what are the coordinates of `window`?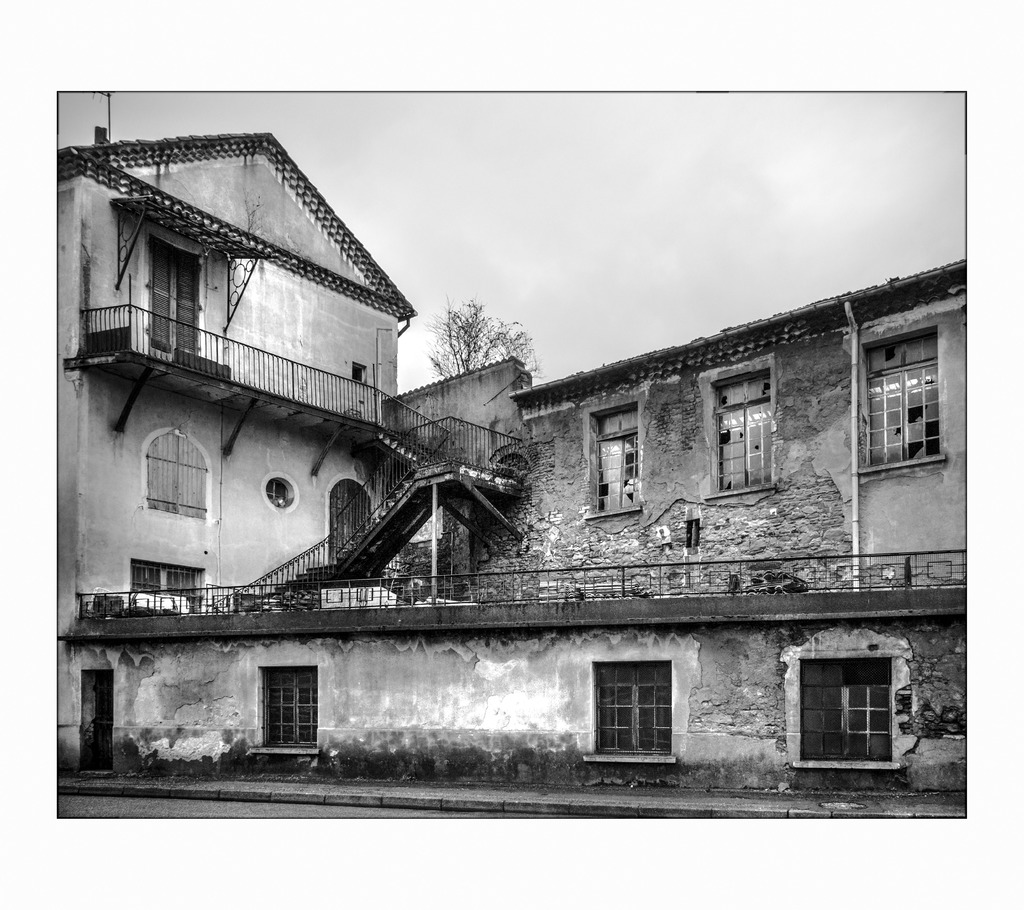
crop(262, 670, 320, 750).
